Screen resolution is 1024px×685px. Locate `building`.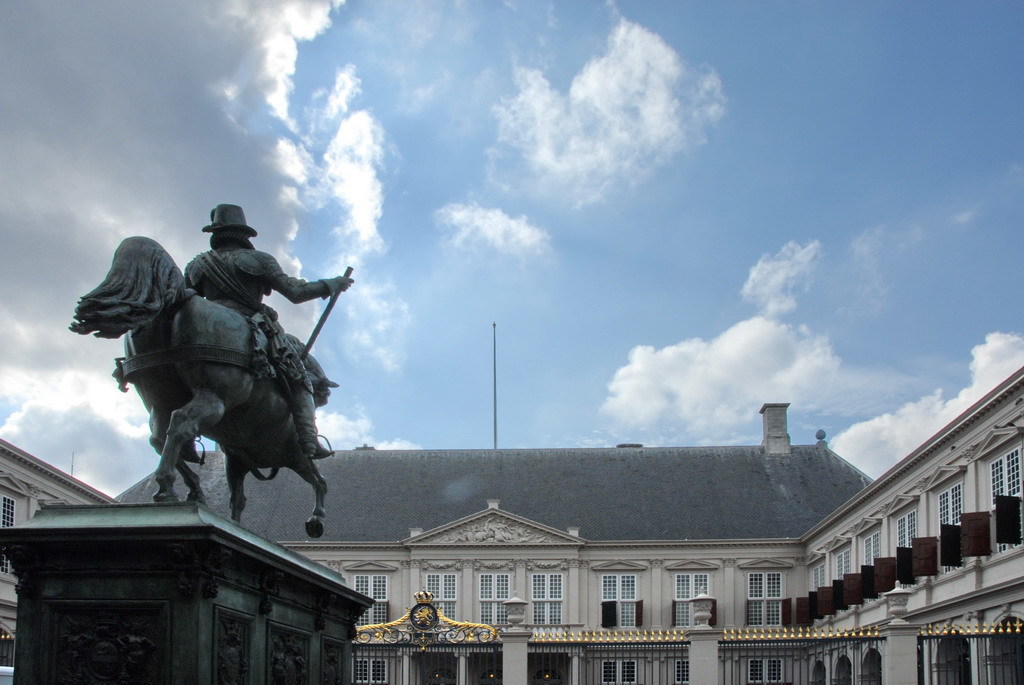
select_region(806, 364, 1023, 683).
